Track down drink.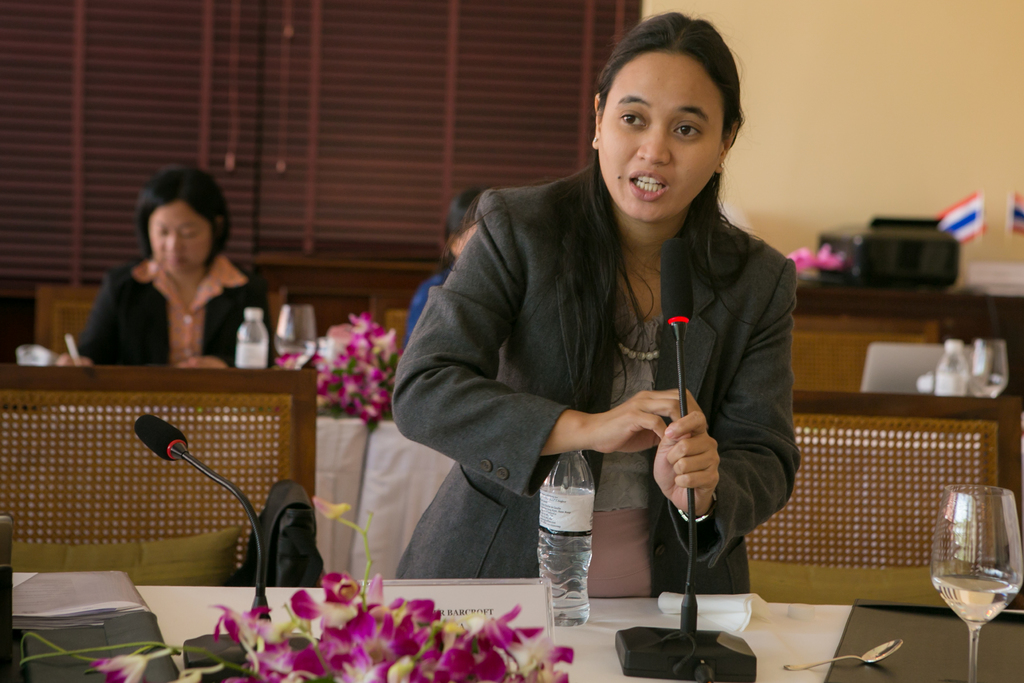
Tracked to BBox(538, 448, 594, 627).
